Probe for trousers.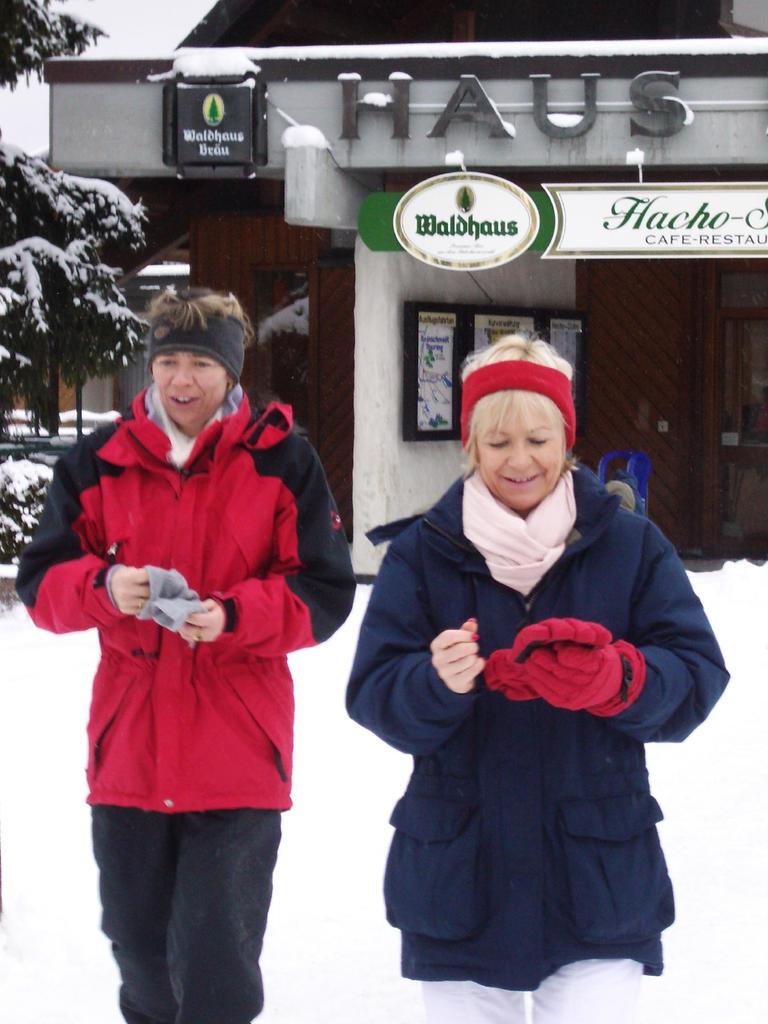
Probe result: region(97, 799, 269, 1023).
